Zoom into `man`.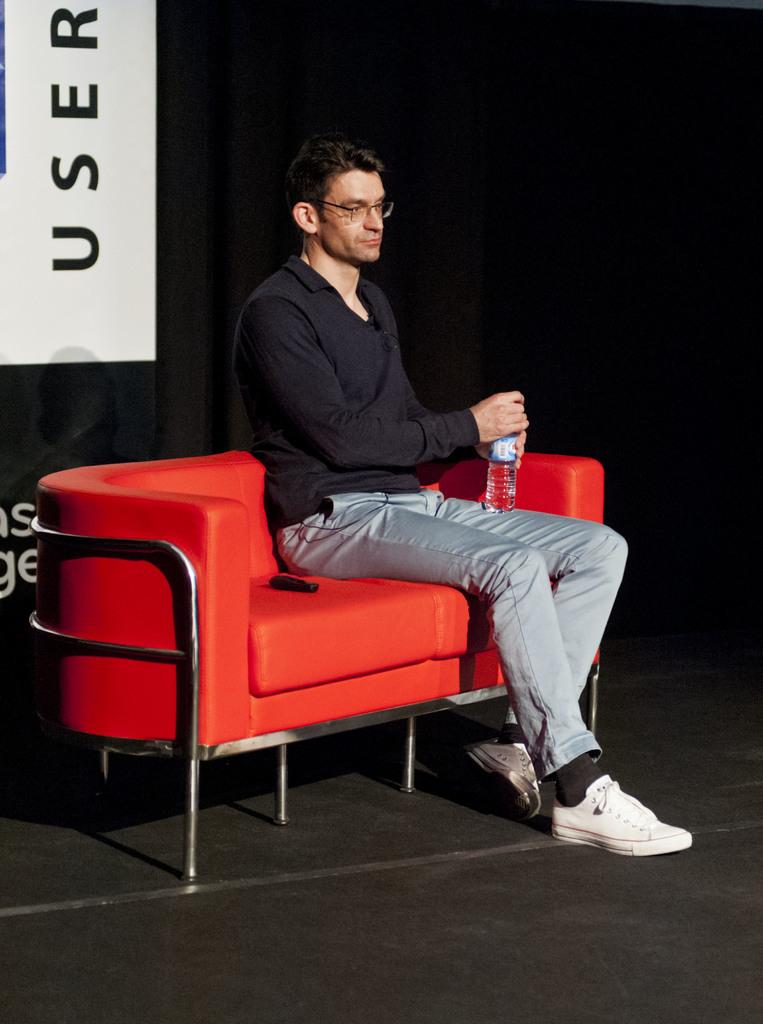
Zoom target: (left=233, top=127, right=693, bottom=861).
